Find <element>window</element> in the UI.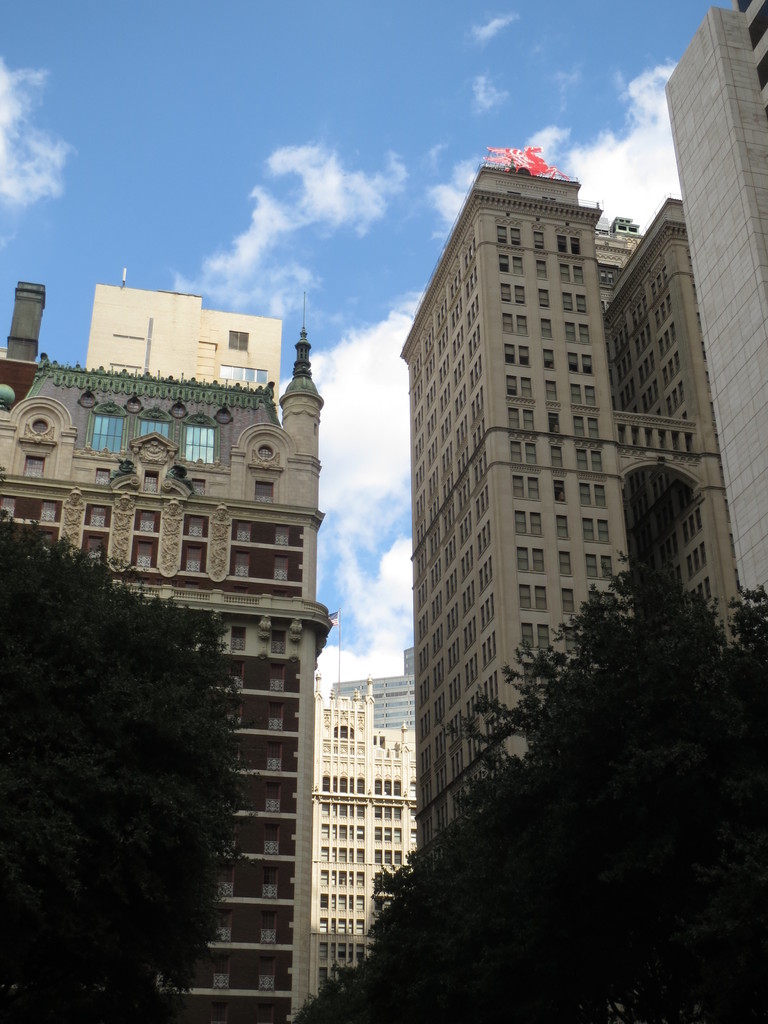
UI element at 40/501/56/522.
